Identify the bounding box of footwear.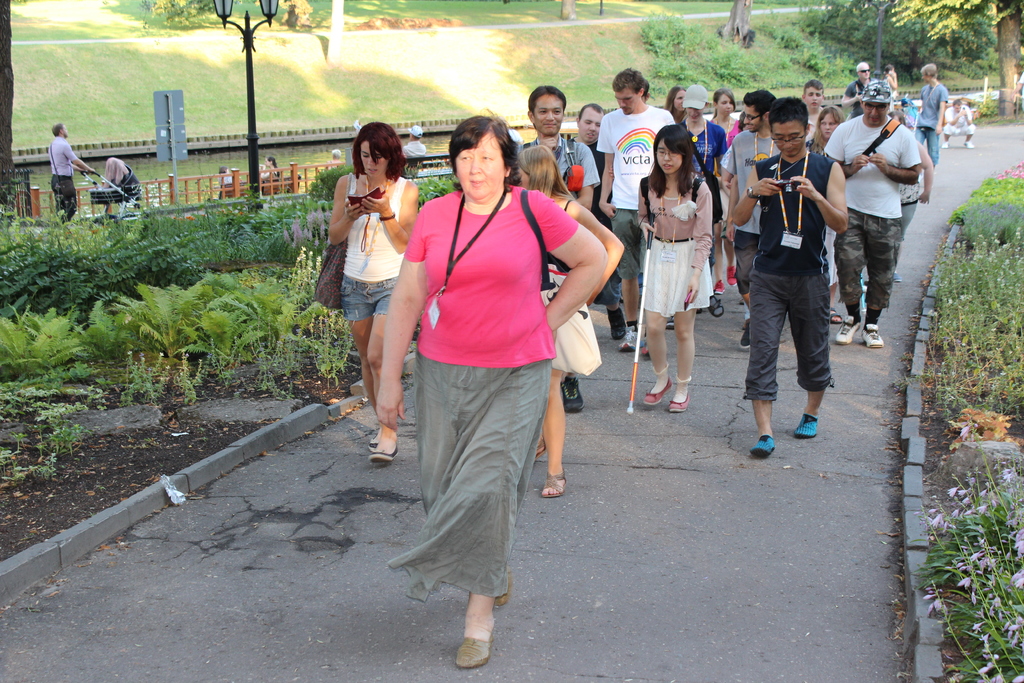
(666, 315, 676, 329).
